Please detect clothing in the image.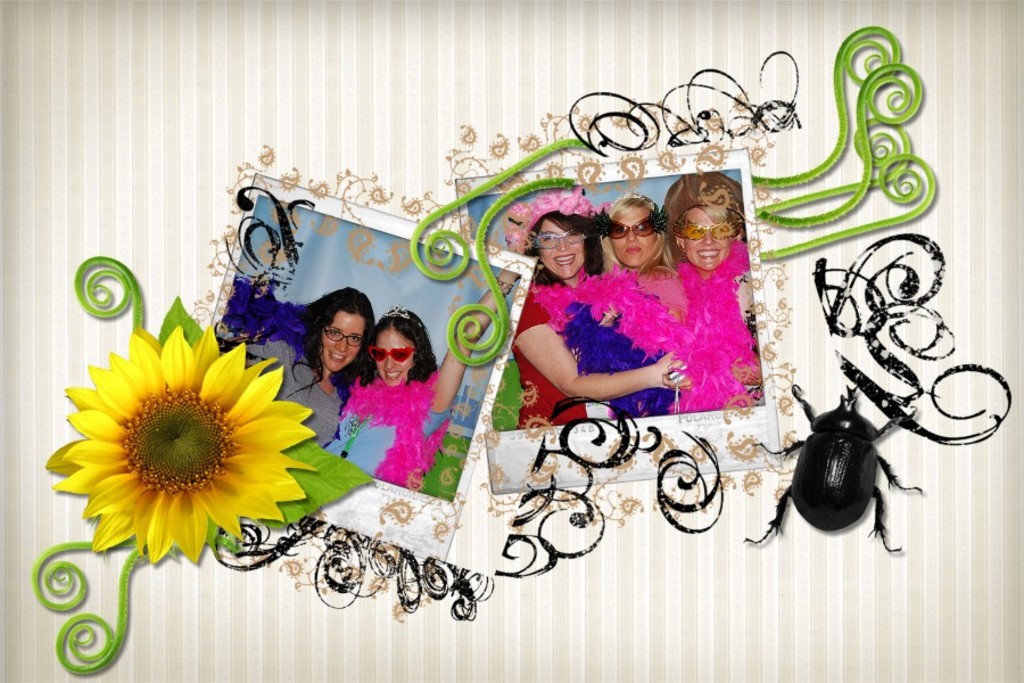
locate(315, 381, 456, 485).
